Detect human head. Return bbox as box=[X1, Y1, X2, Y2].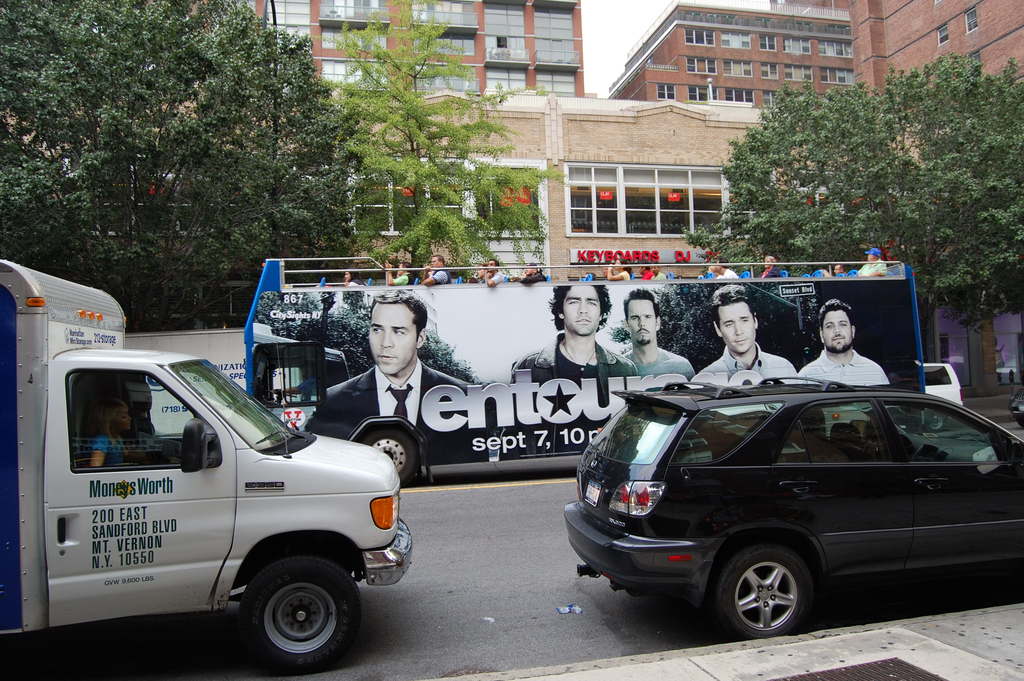
box=[431, 255, 445, 268].
